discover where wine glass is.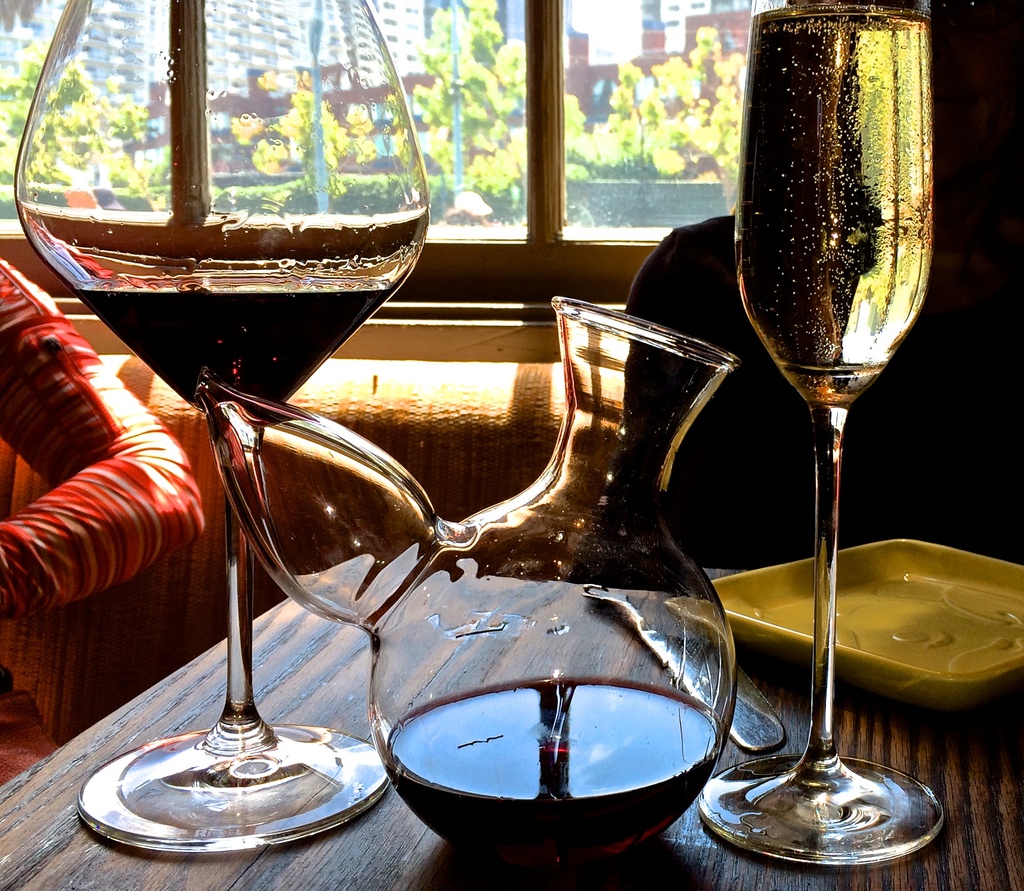
Discovered at bbox=(16, 0, 436, 853).
